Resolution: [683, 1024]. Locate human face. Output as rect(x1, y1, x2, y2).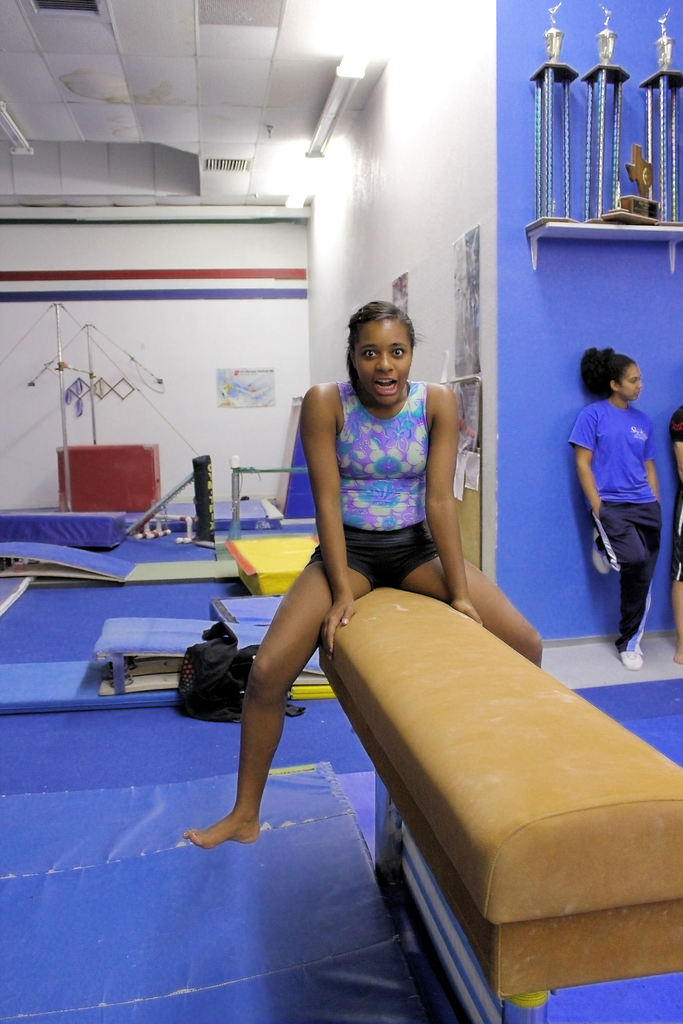
rect(614, 364, 640, 403).
